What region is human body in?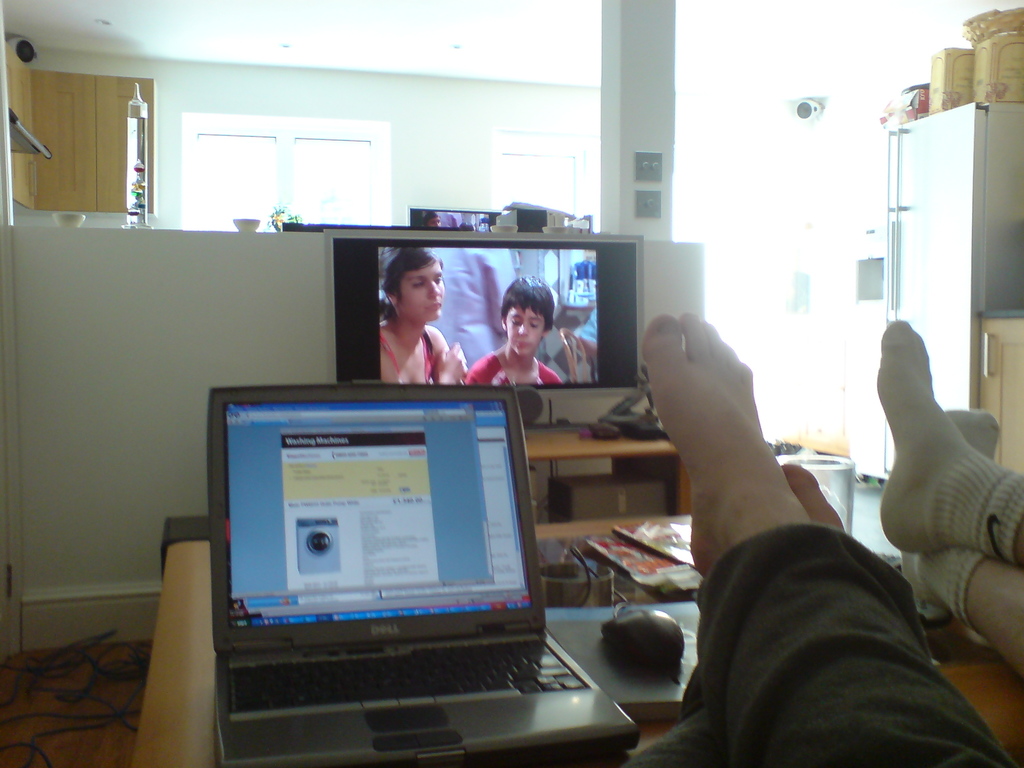
x1=355 y1=253 x2=472 y2=391.
